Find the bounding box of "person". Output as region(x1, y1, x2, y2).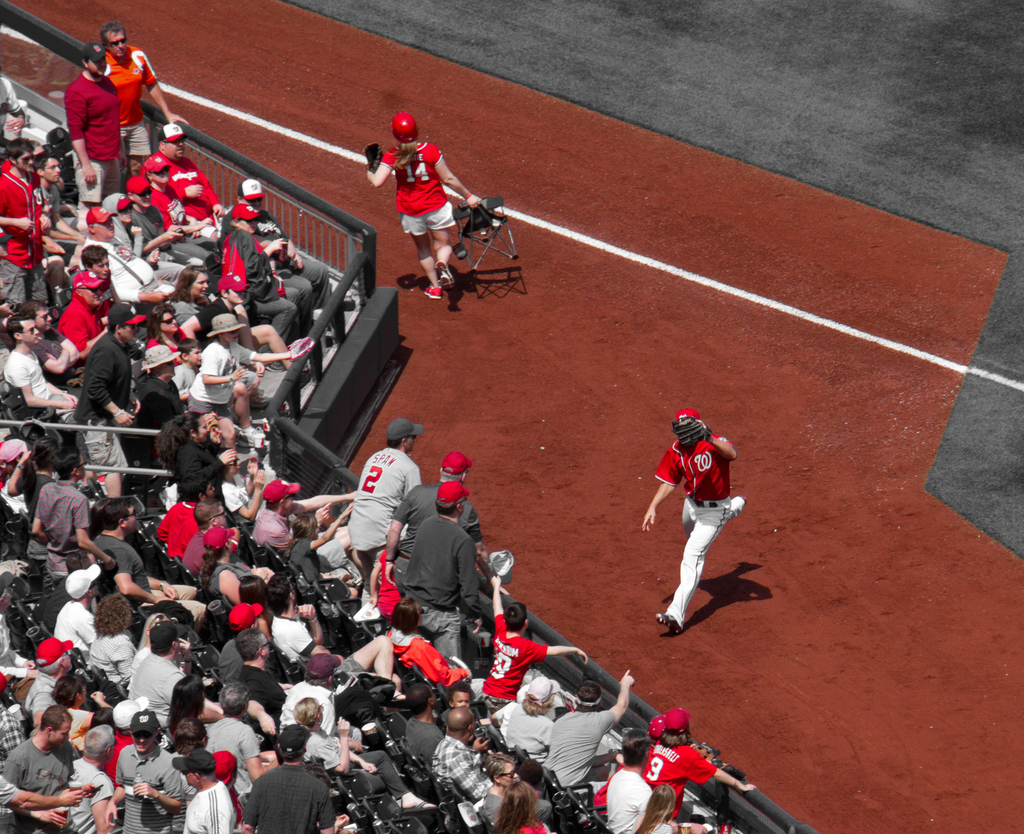
region(61, 720, 119, 833).
